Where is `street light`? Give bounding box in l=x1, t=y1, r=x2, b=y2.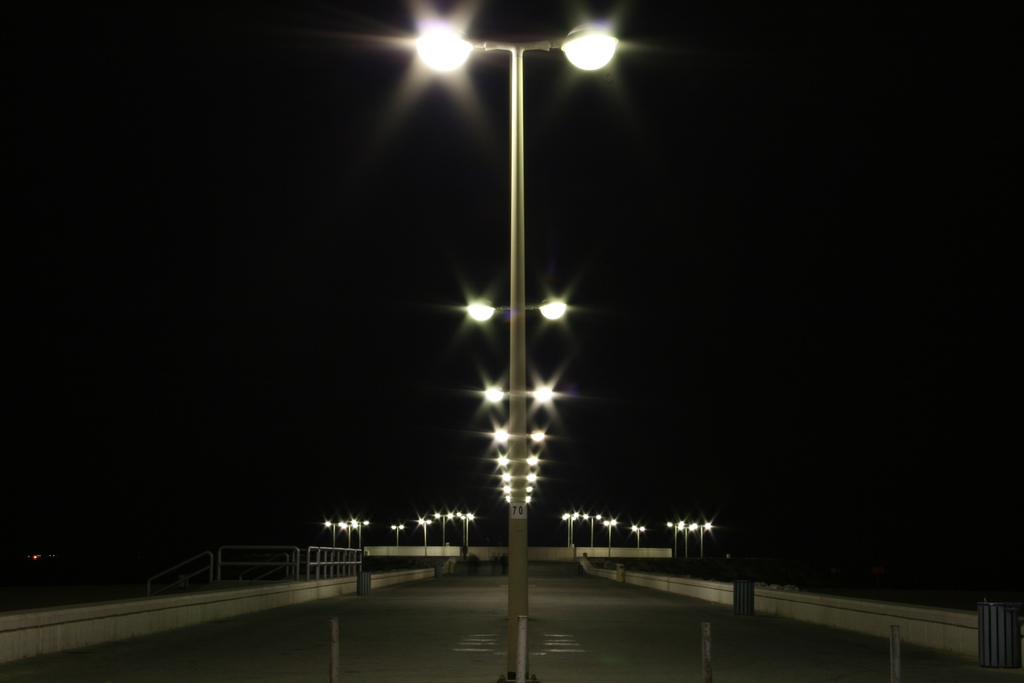
l=626, t=523, r=648, b=549.
